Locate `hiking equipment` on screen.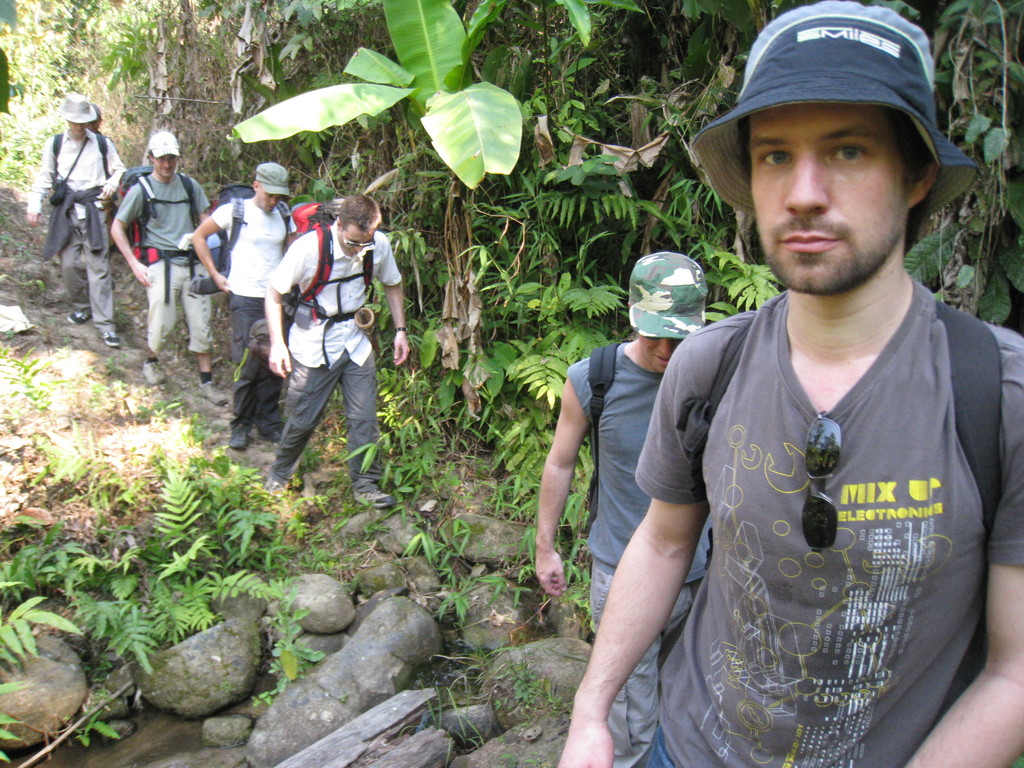
On screen at (left=108, top=164, right=199, bottom=303).
